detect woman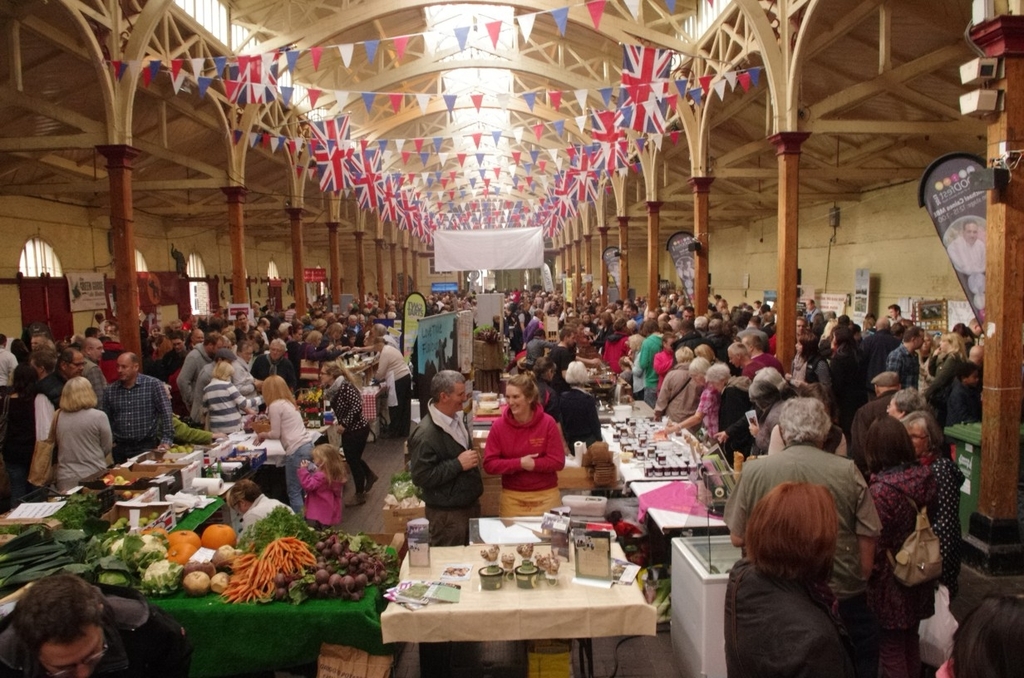
<box>831,328,869,454</box>
